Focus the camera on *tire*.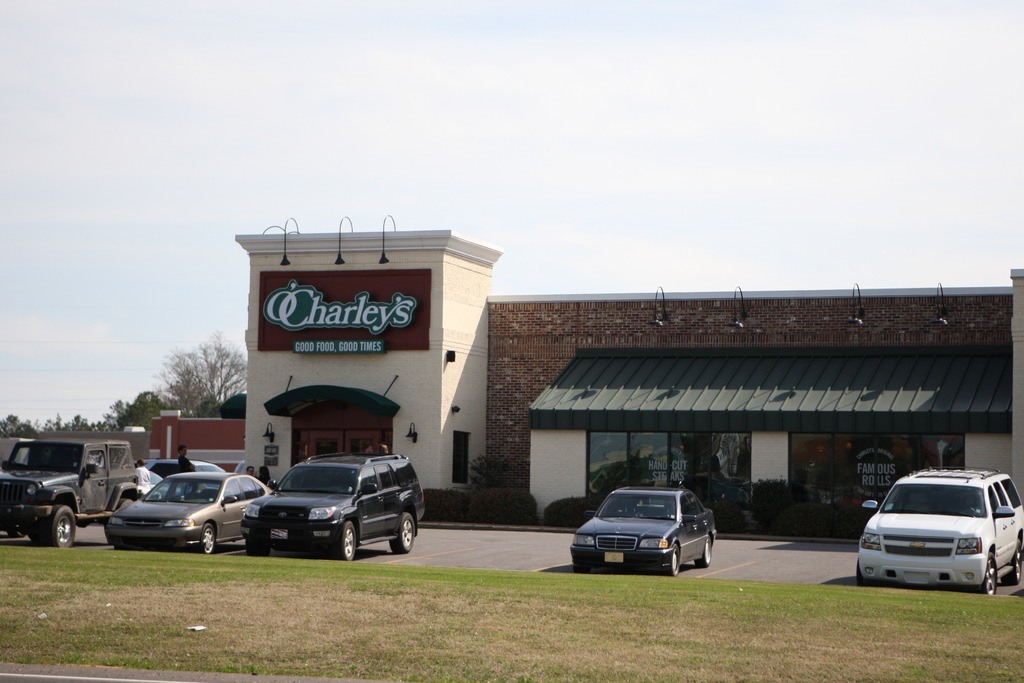
Focus region: <region>697, 539, 713, 569</region>.
